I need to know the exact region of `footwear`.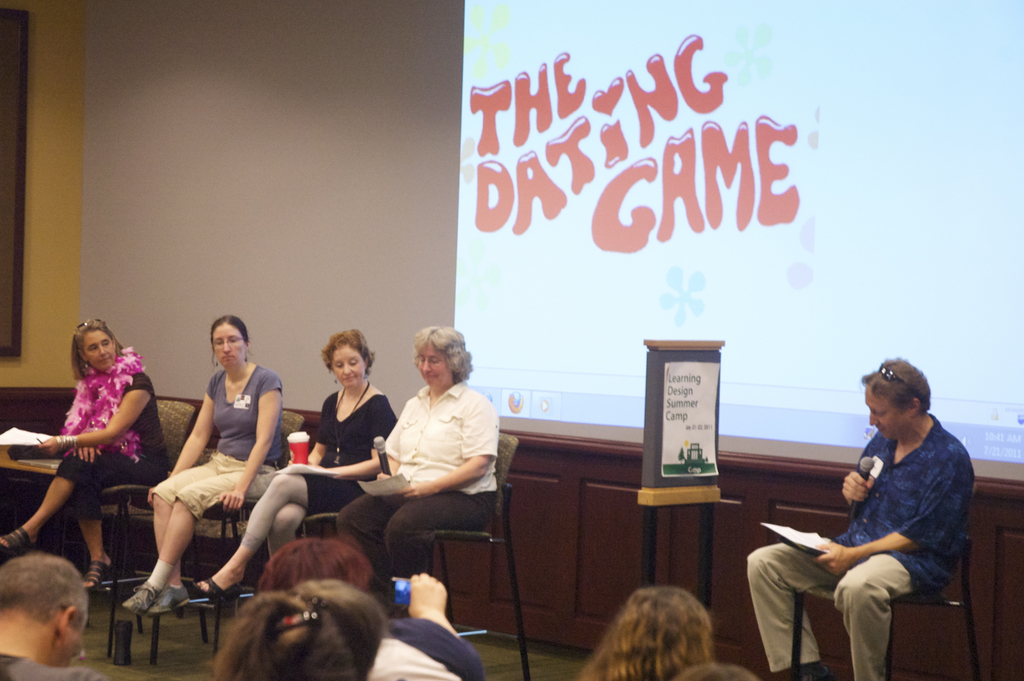
Region: (177, 571, 243, 612).
